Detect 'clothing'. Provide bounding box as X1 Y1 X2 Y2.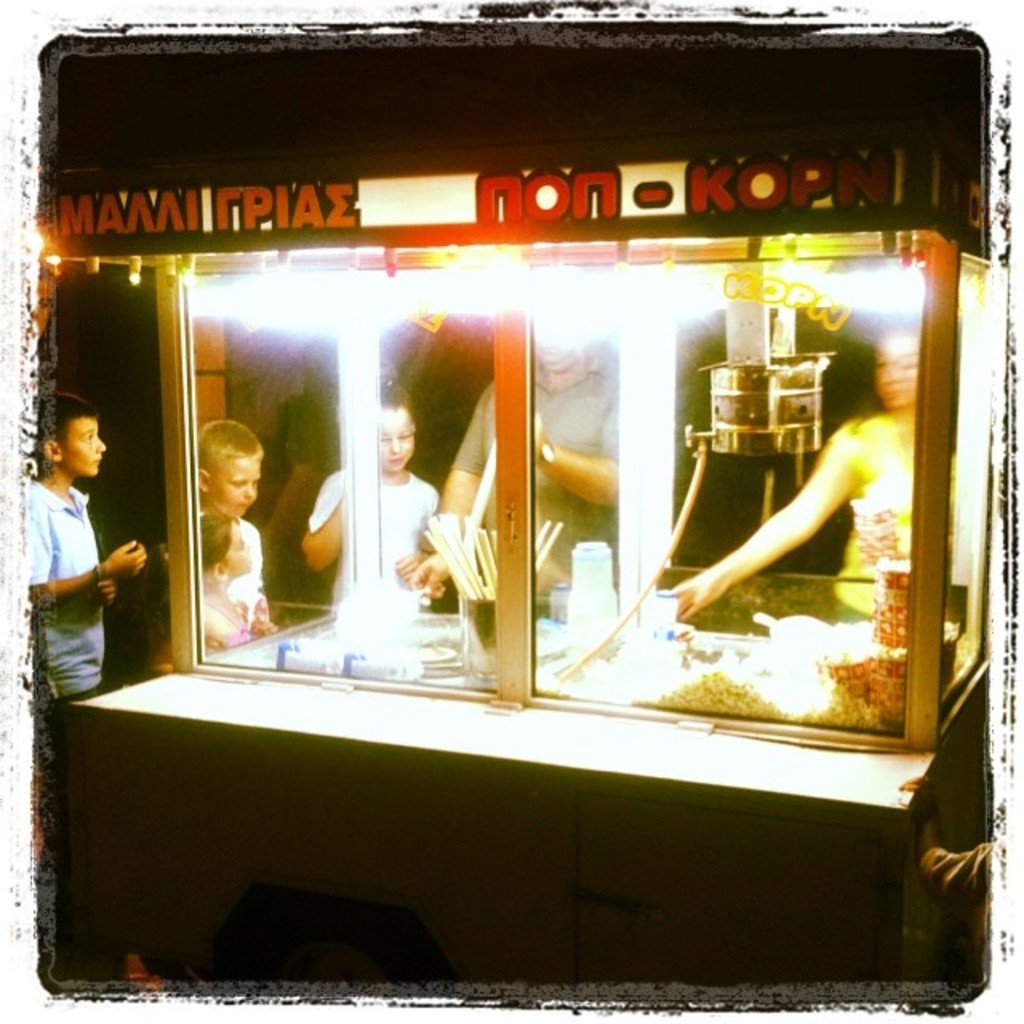
27 474 99 706.
